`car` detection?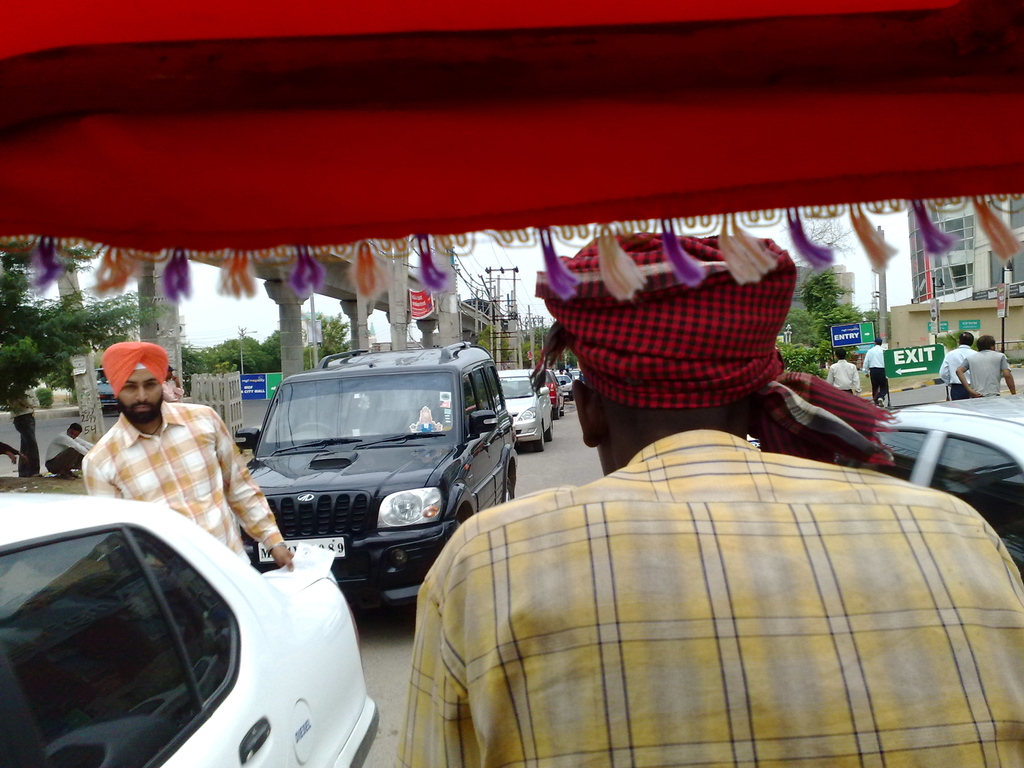
l=866, t=385, r=1023, b=577
